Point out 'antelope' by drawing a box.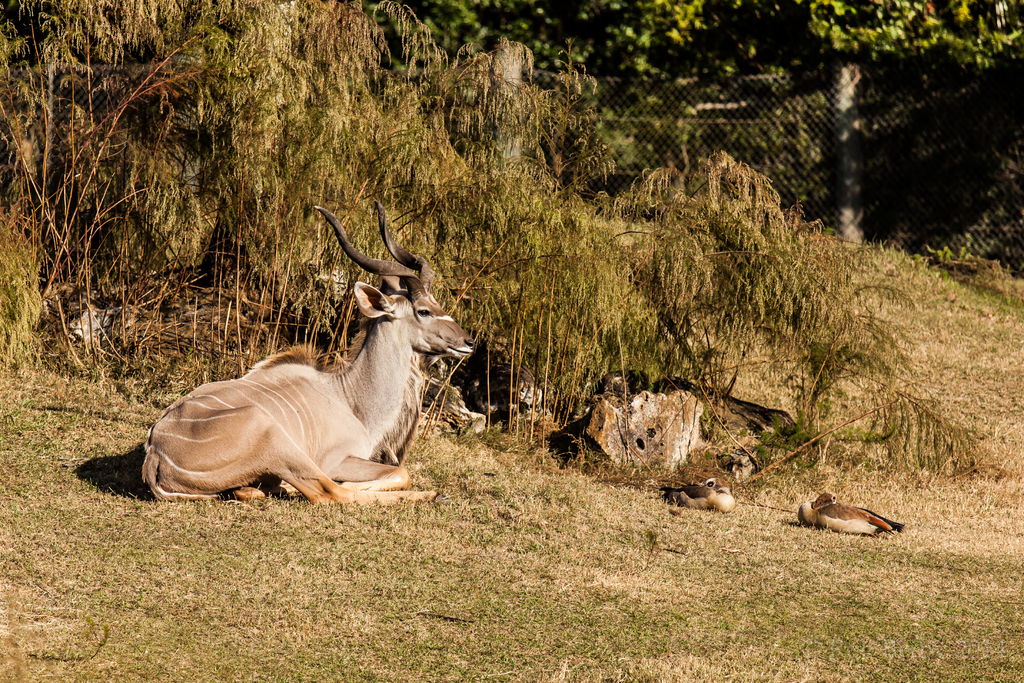
[x1=142, y1=206, x2=477, y2=508].
